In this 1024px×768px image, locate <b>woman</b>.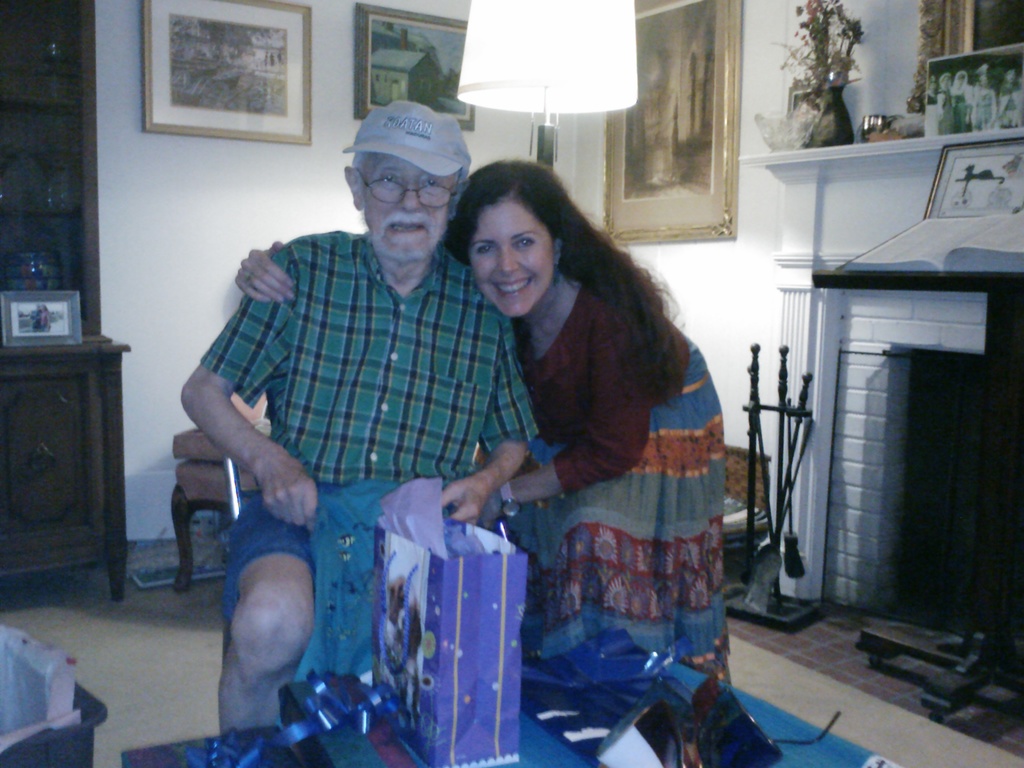
Bounding box: region(976, 72, 997, 132).
